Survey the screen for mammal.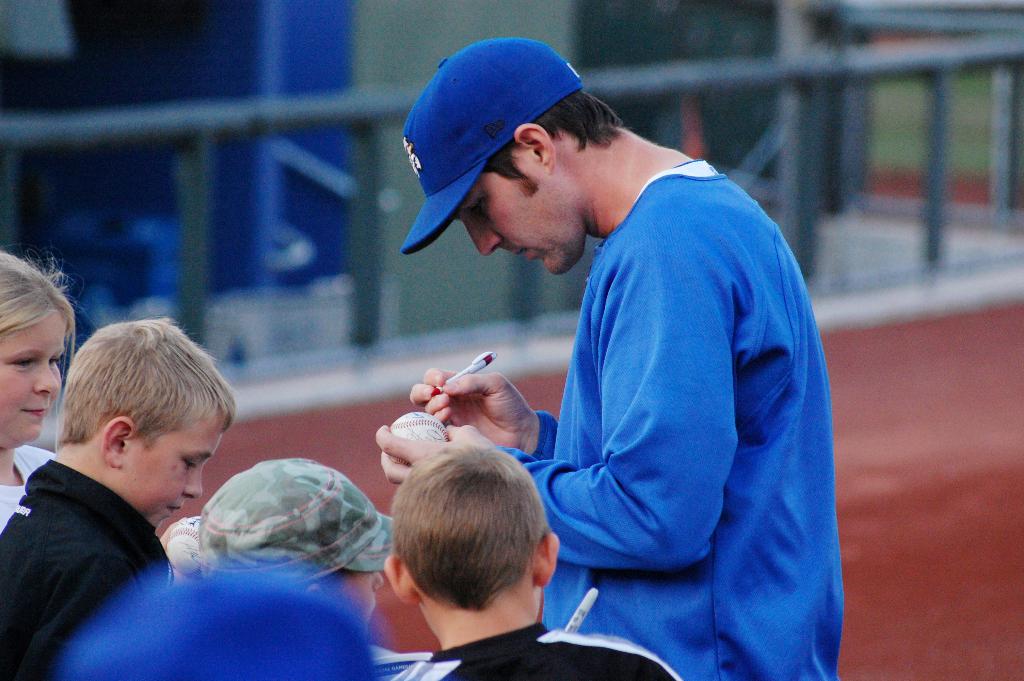
Survey found: (left=393, top=440, right=670, bottom=680).
